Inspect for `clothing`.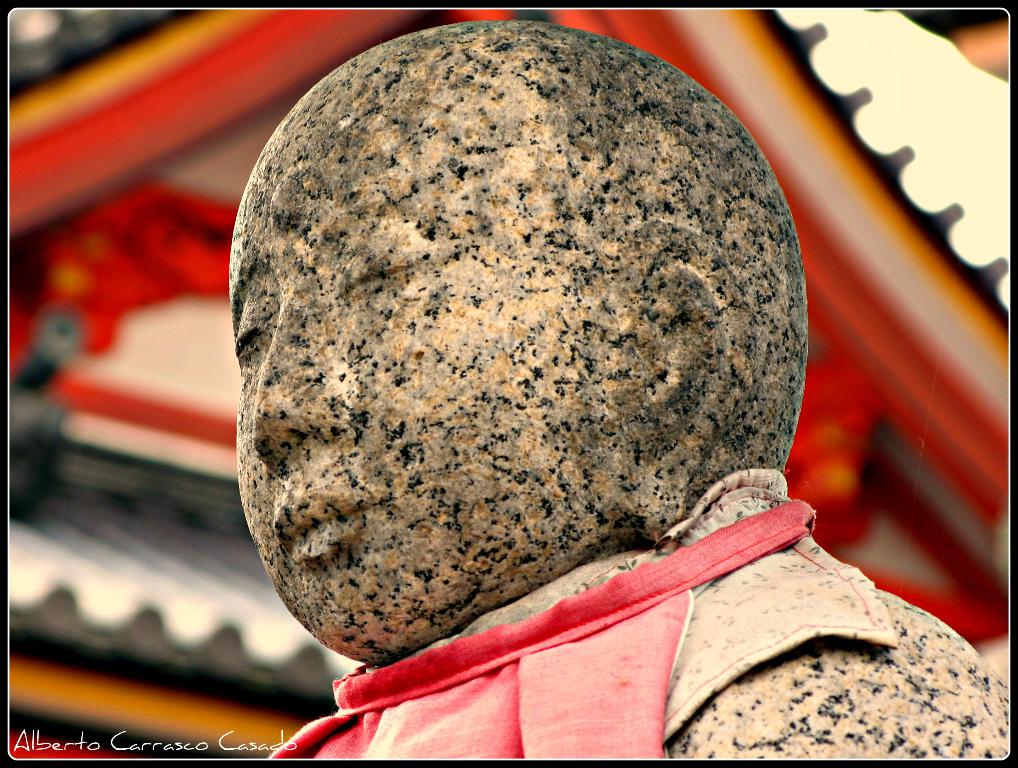
Inspection: pyautogui.locateOnScreen(268, 459, 895, 760).
